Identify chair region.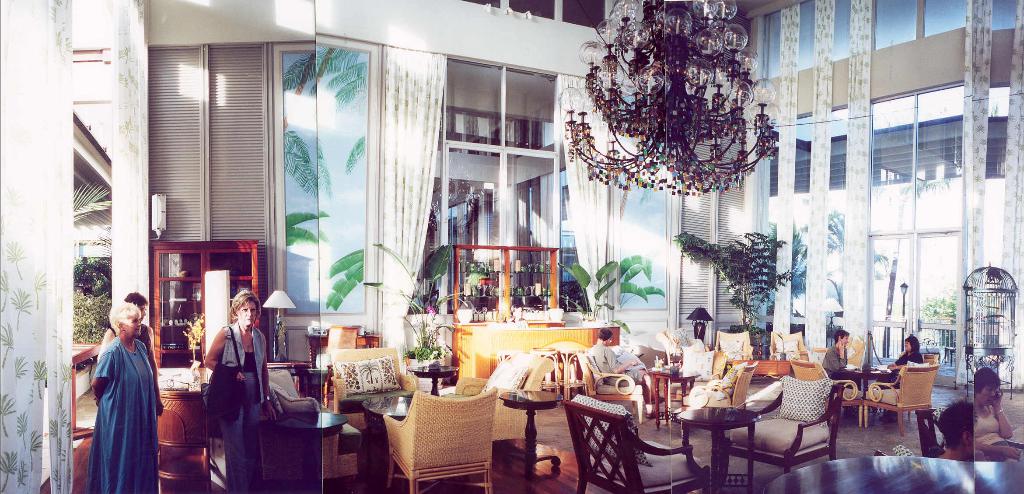
Region: 577,348,644,425.
